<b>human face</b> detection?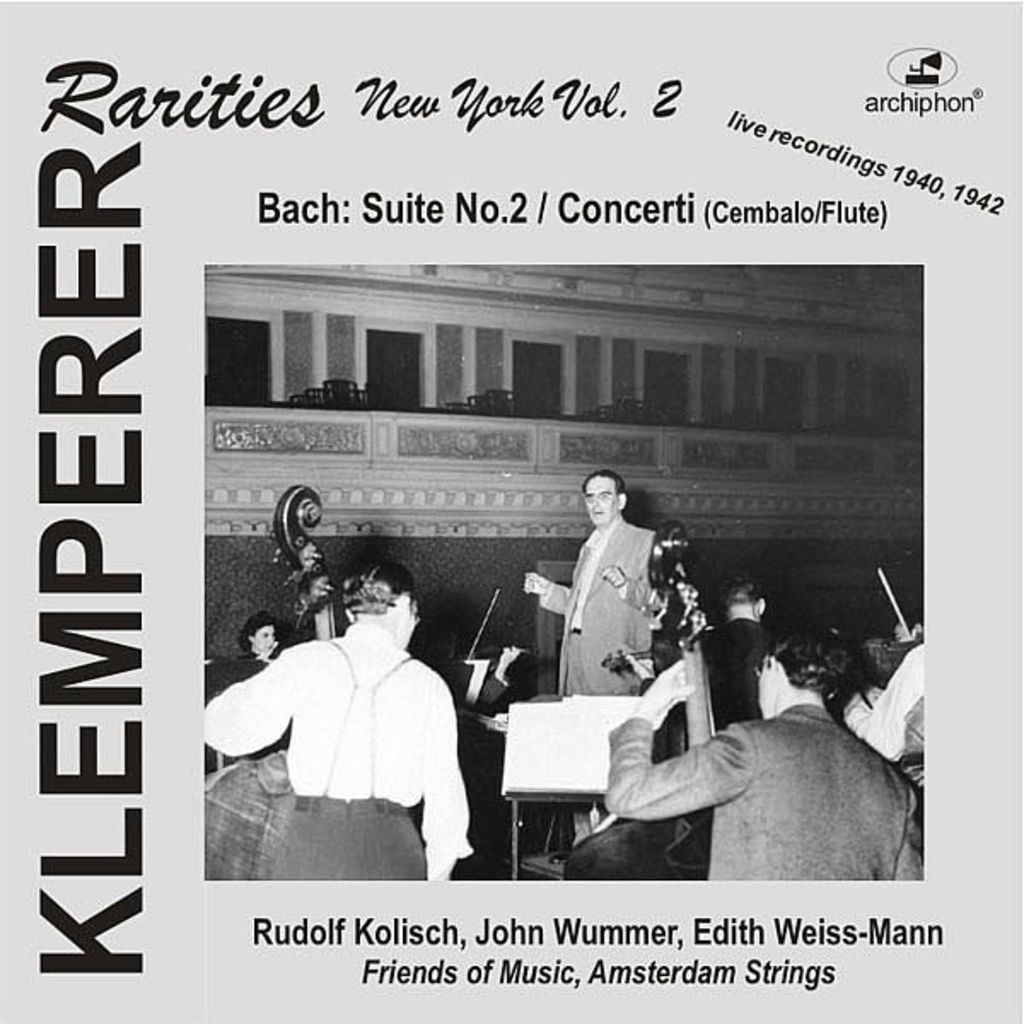
[577,480,614,531]
